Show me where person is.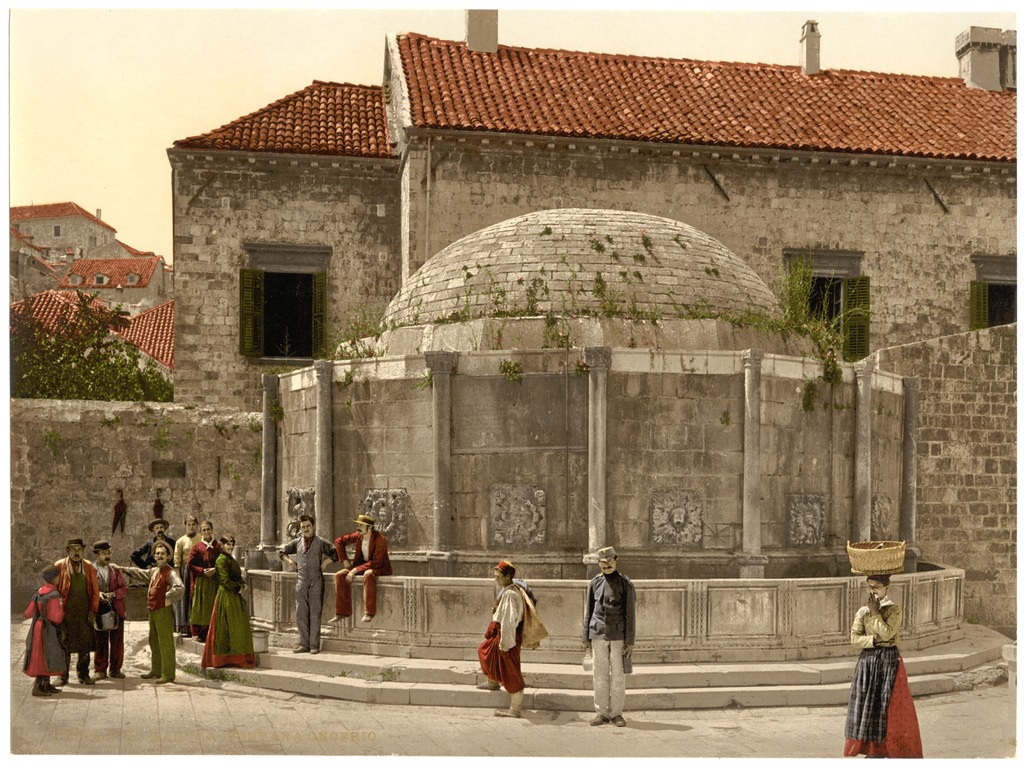
person is at 482, 563, 529, 718.
